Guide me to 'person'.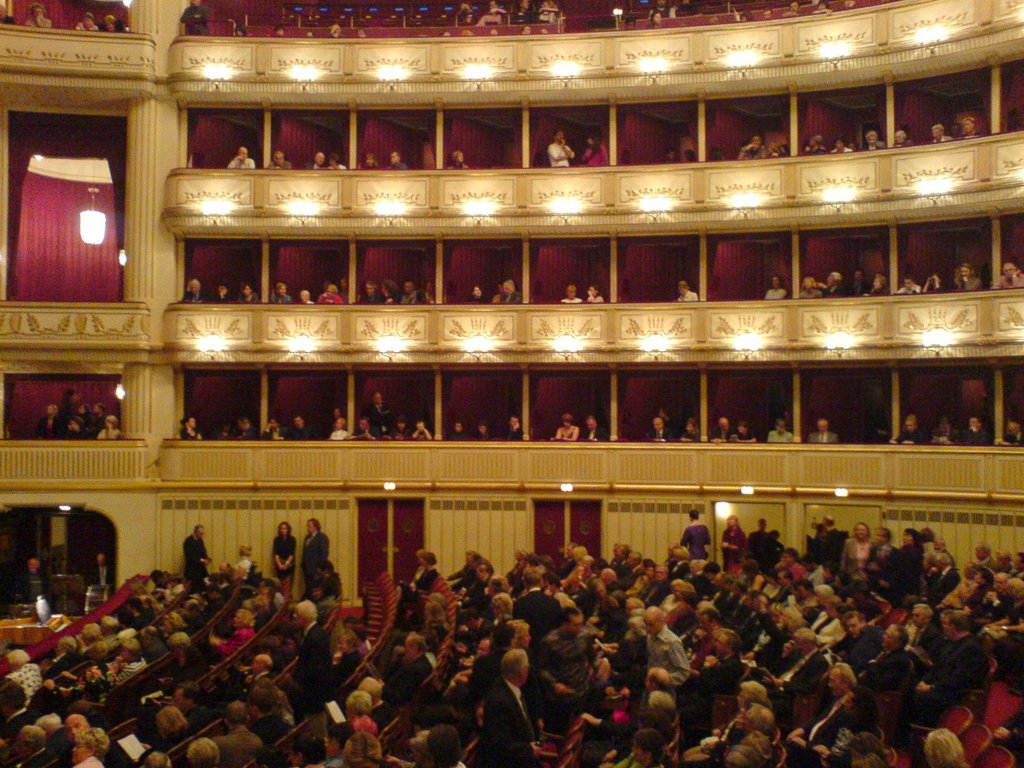
Guidance: bbox=[665, 147, 677, 164].
